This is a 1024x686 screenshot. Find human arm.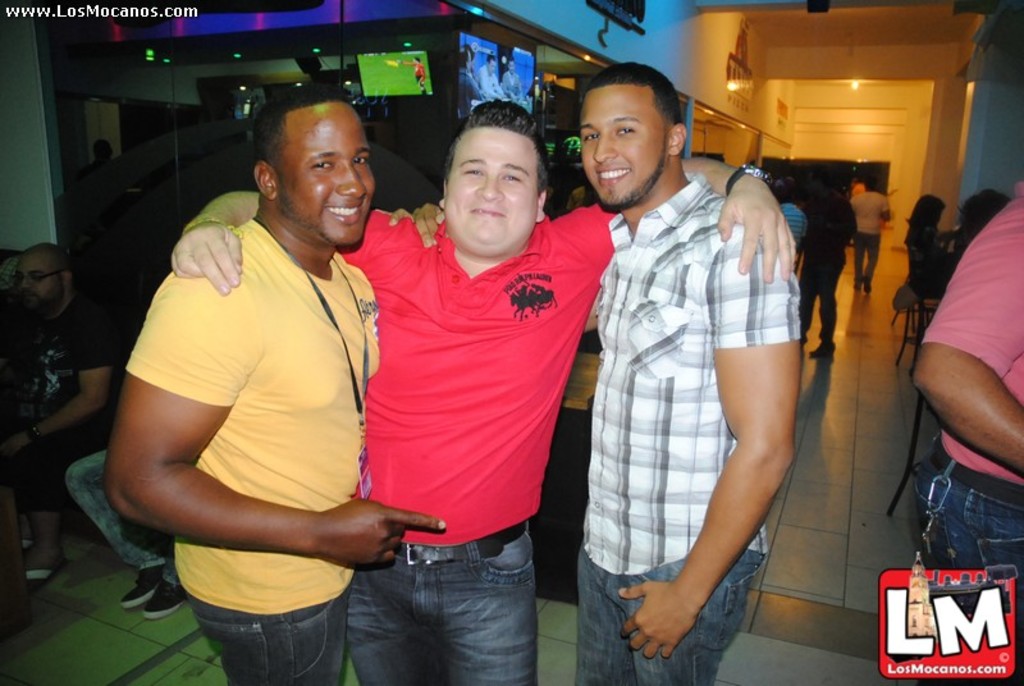
Bounding box: l=908, t=228, r=1010, b=517.
